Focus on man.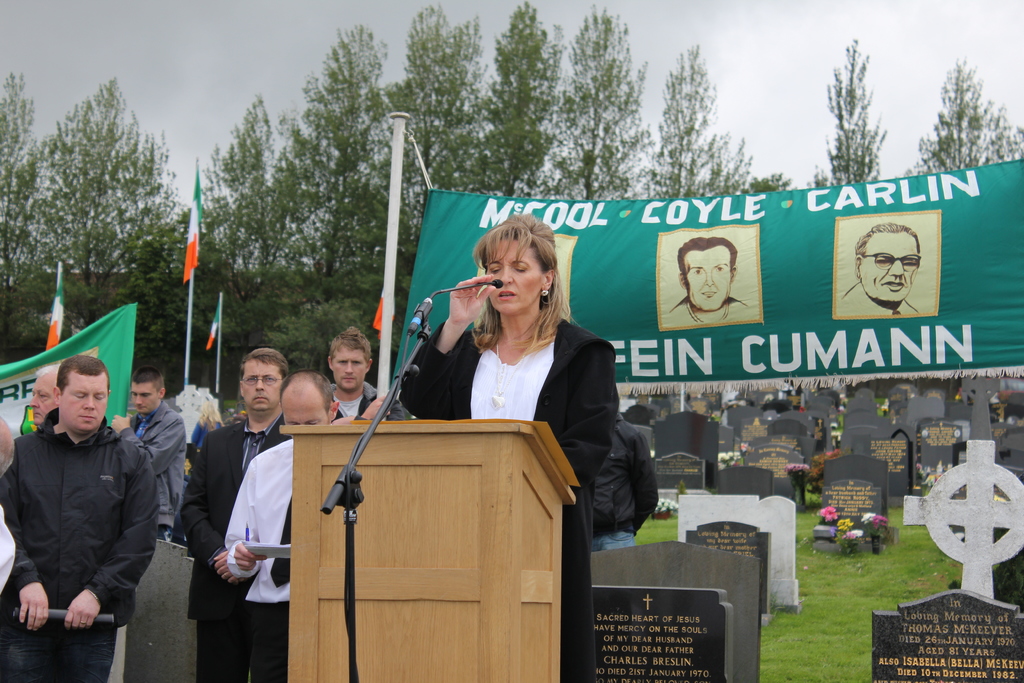
Focused at pyautogui.locateOnScreen(111, 365, 188, 530).
